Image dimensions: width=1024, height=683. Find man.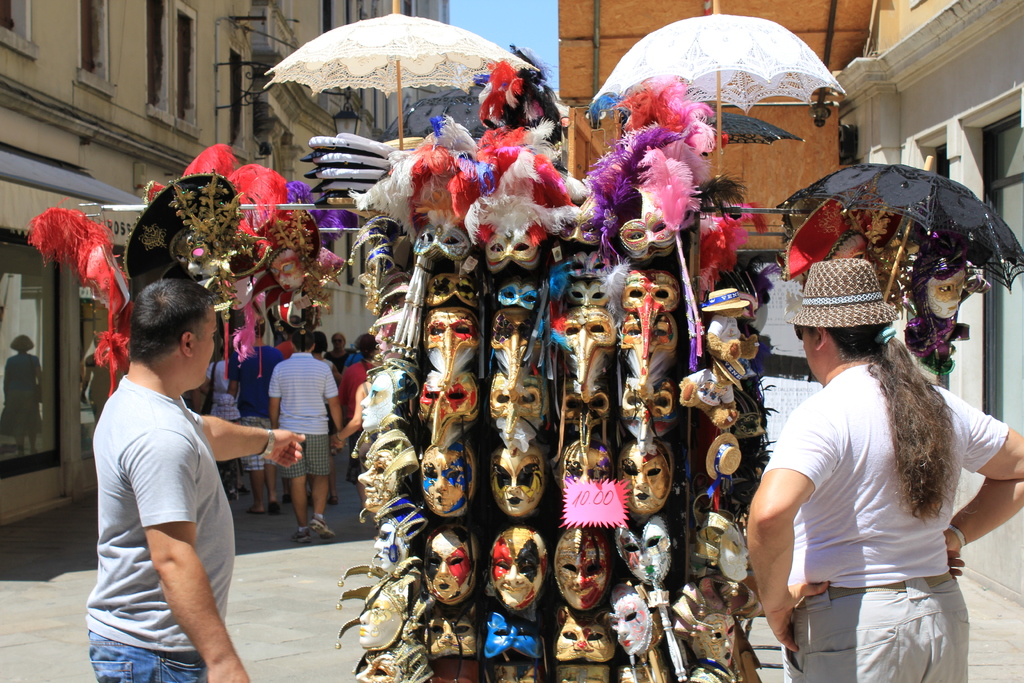
267:321:341:538.
